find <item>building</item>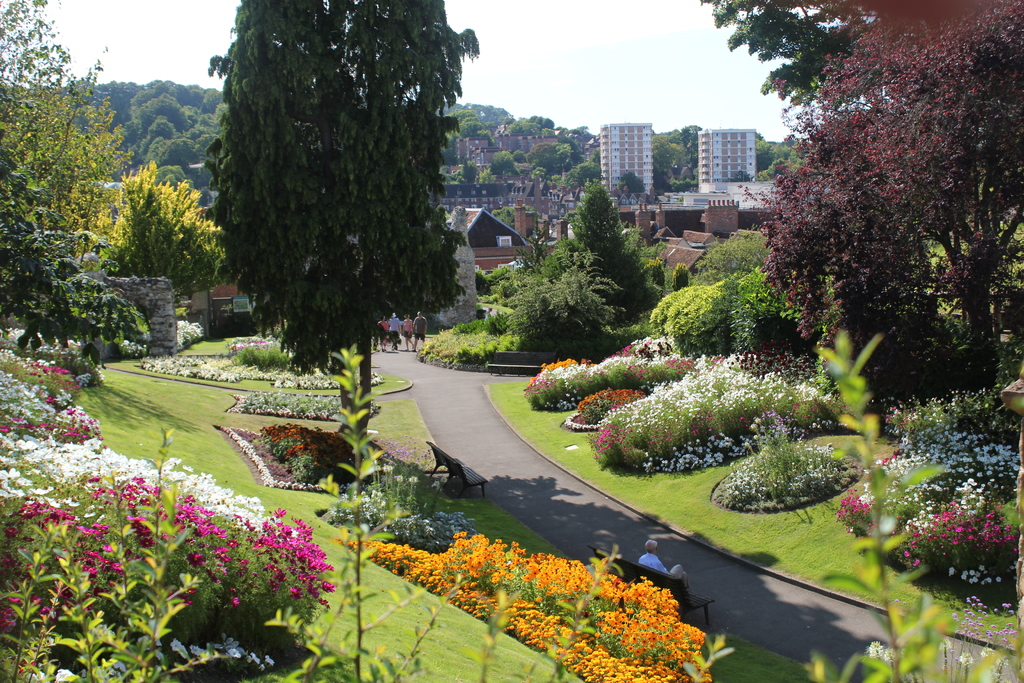
x1=698, y1=128, x2=756, y2=192
